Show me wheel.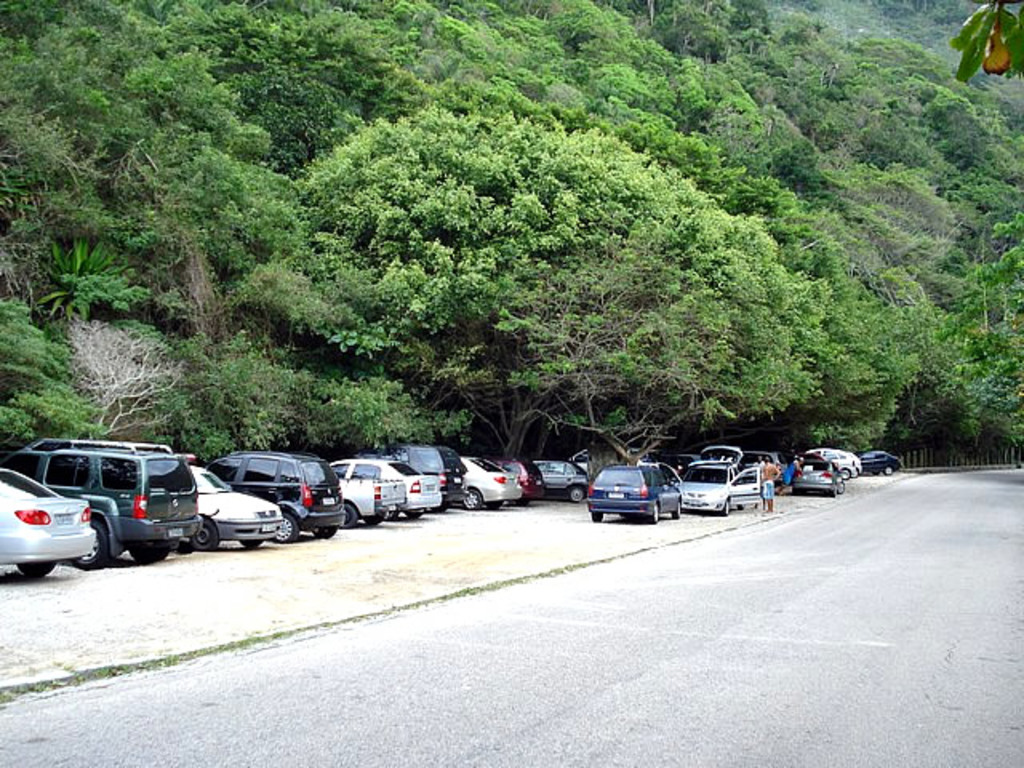
wheel is here: <region>346, 501, 365, 528</region>.
